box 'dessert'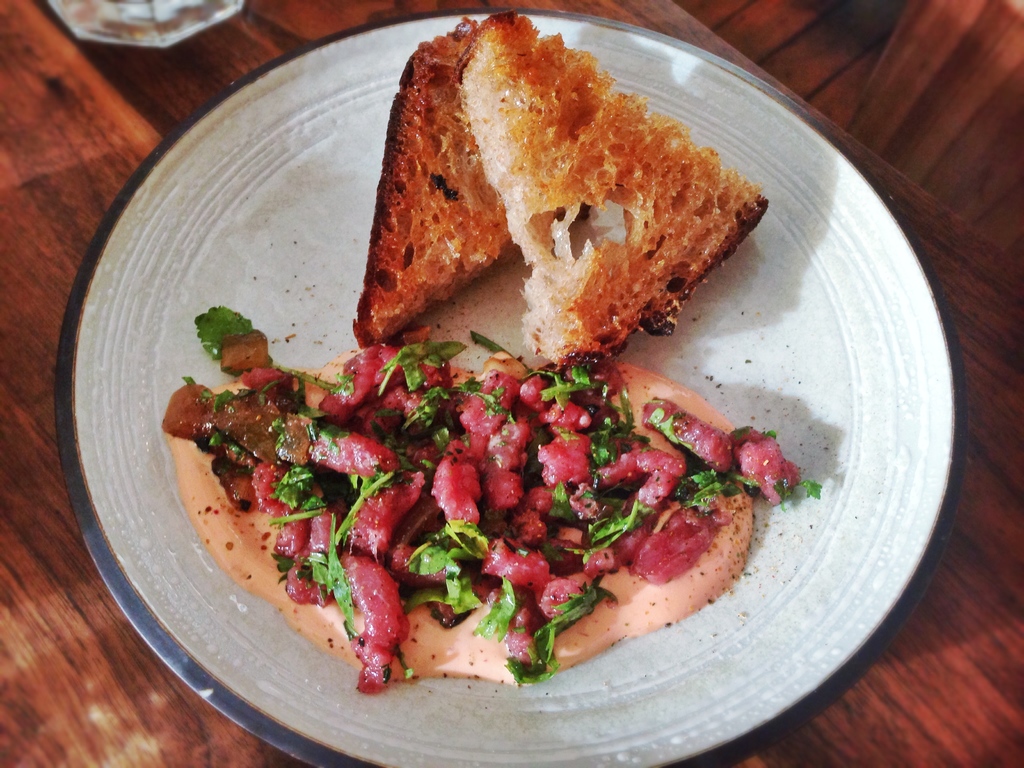
446 10 777 383
